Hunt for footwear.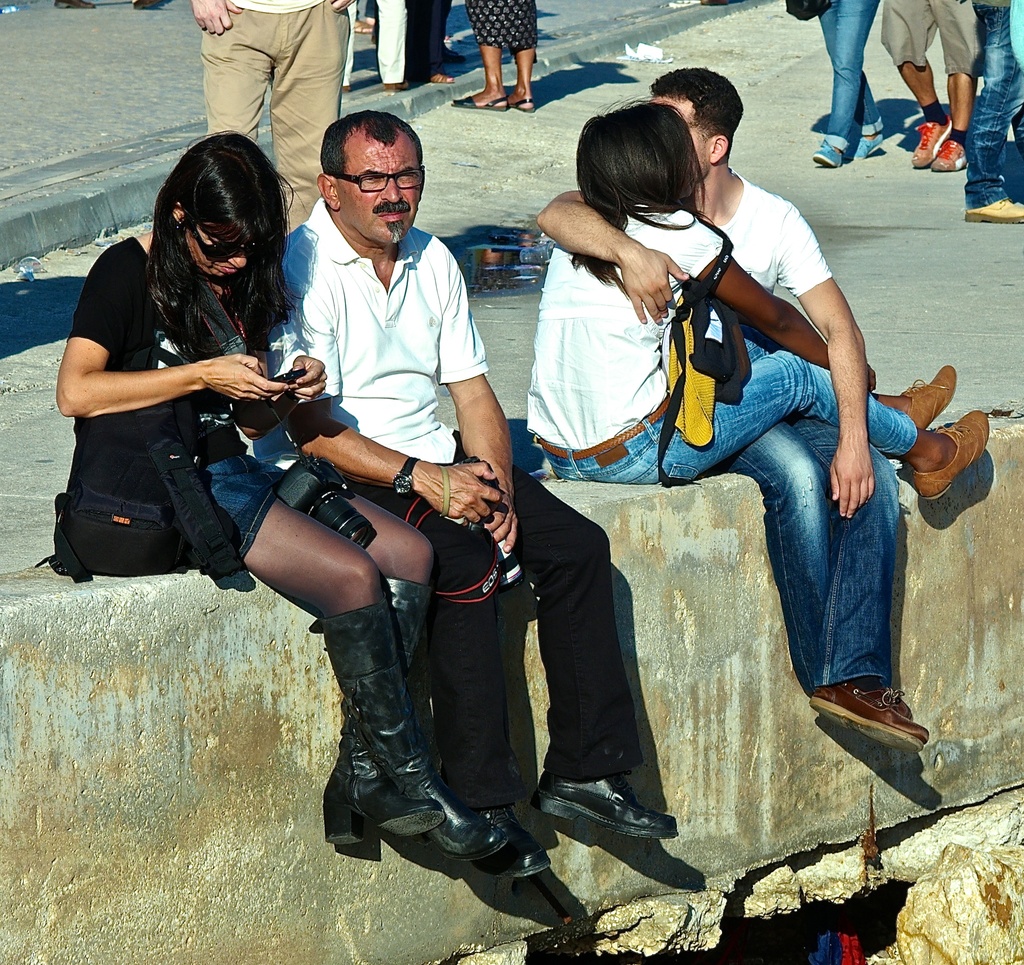
Hunted down at 810,678,929,747.
